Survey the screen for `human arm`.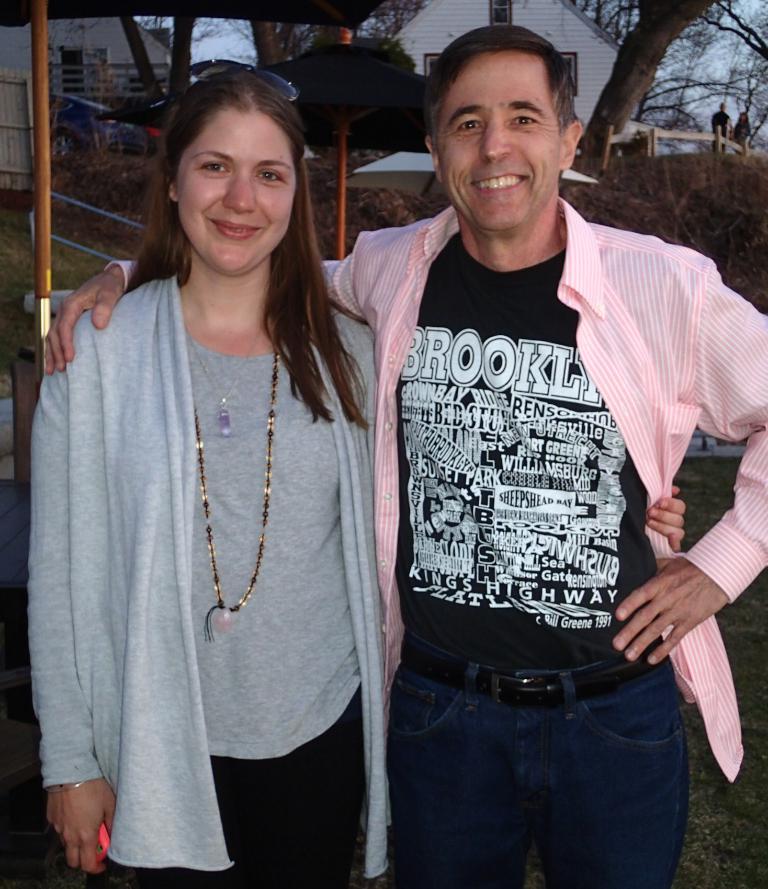
Survey found: <region>613, 250, 767, 666</region>.
